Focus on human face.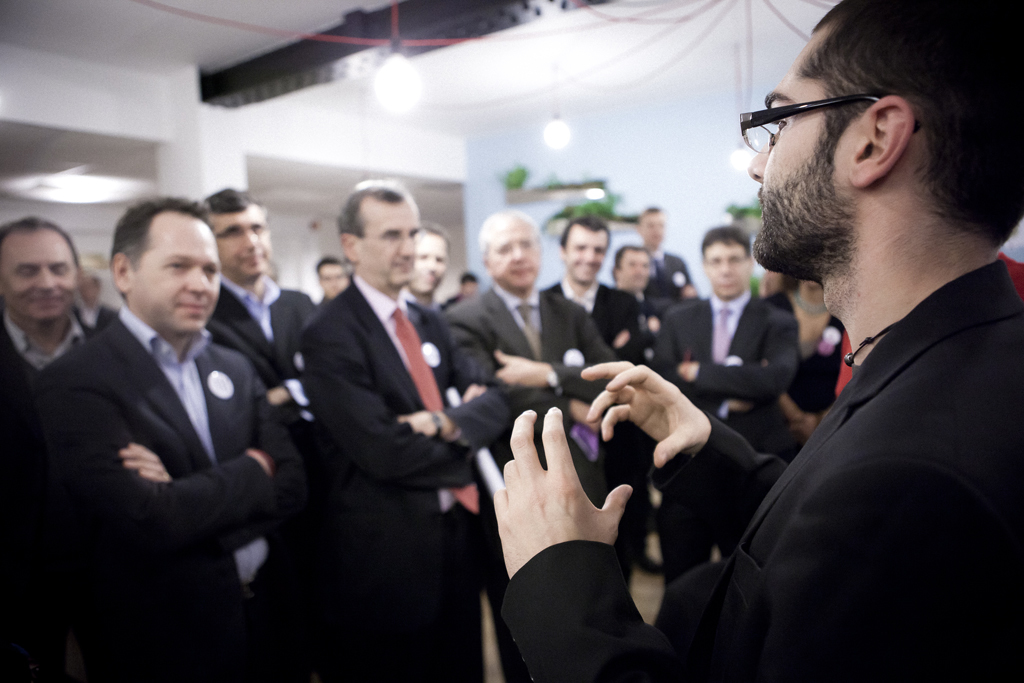
Focused at x1=738 y1=25 x2=854 y2=266.
